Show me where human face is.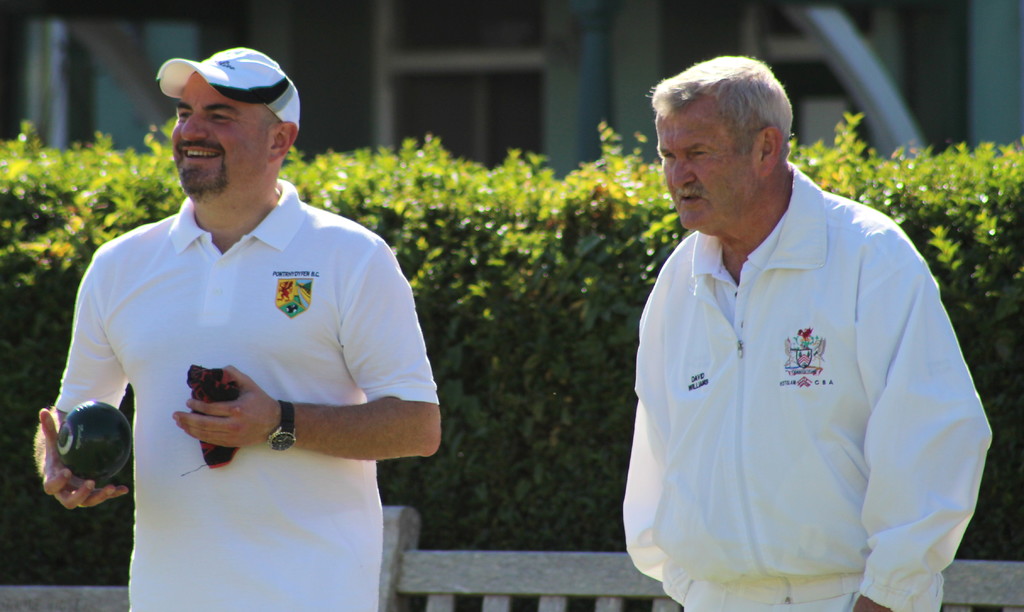
human face is at x1=652 y1=92 x2=765 y2=226.
